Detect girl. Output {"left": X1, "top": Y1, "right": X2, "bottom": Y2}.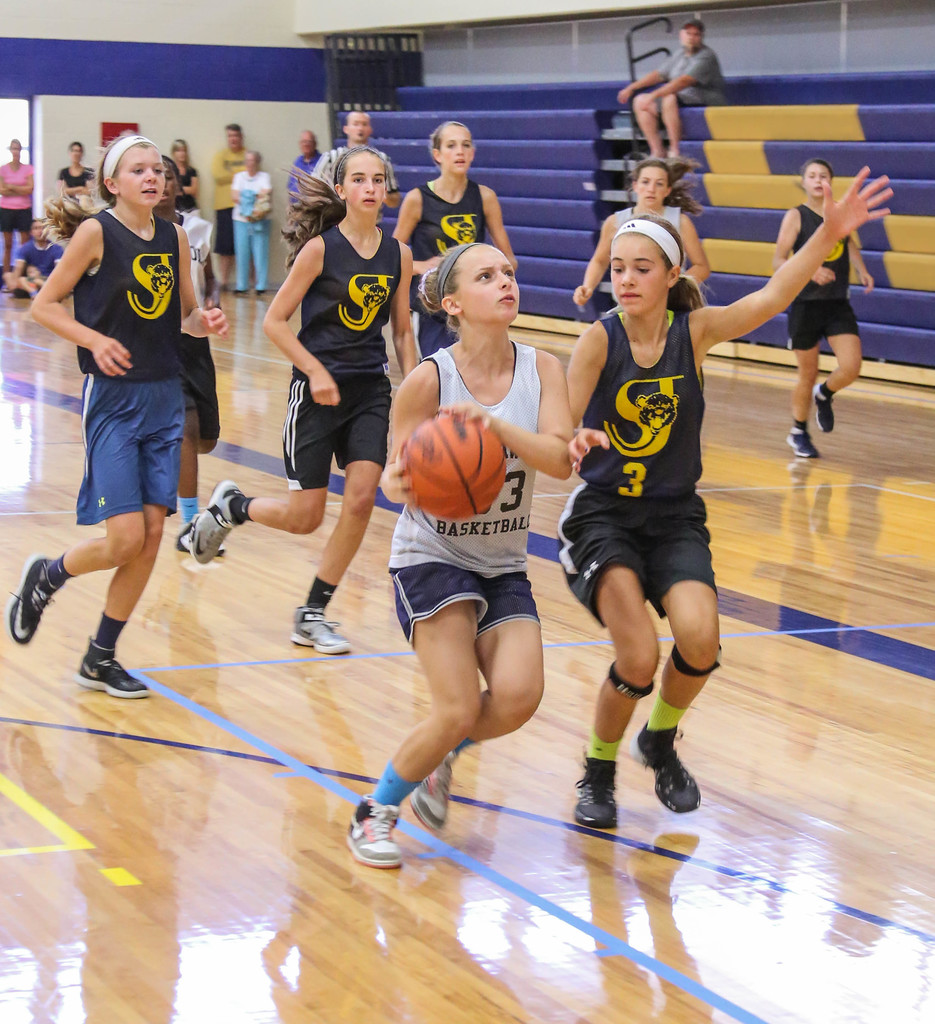
{"left": 7, "top": 134, "right": 229, "bottom": 693}.
